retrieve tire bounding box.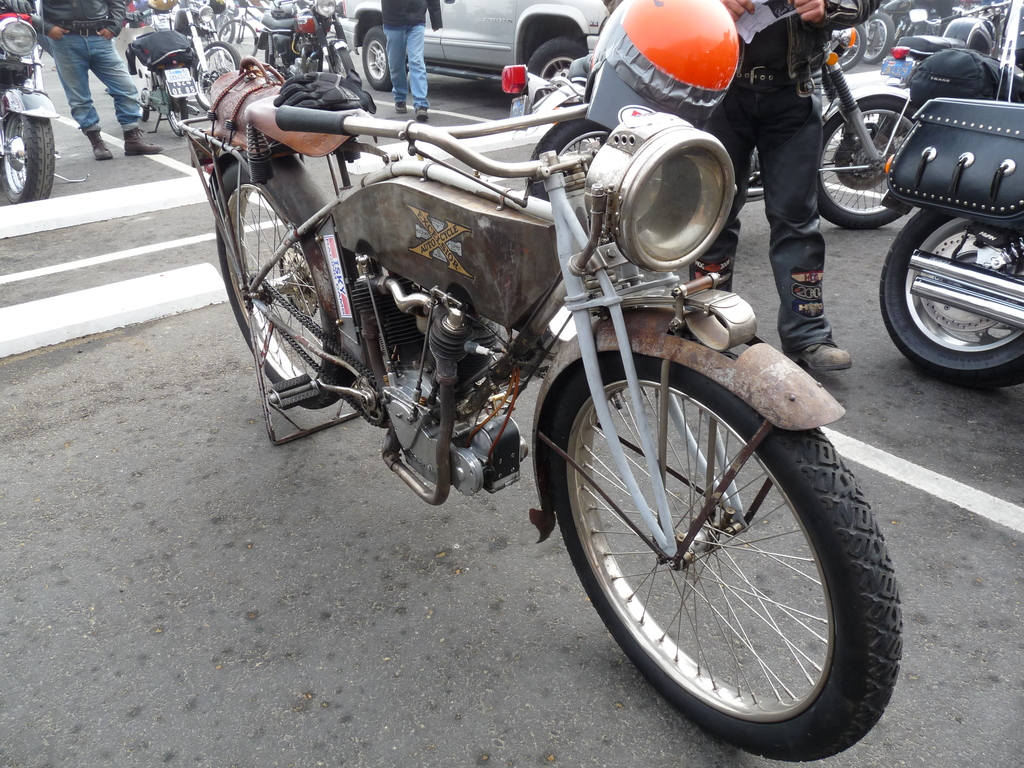
Bounding box: x1=167, y1=88, x2=189, y2=137.
